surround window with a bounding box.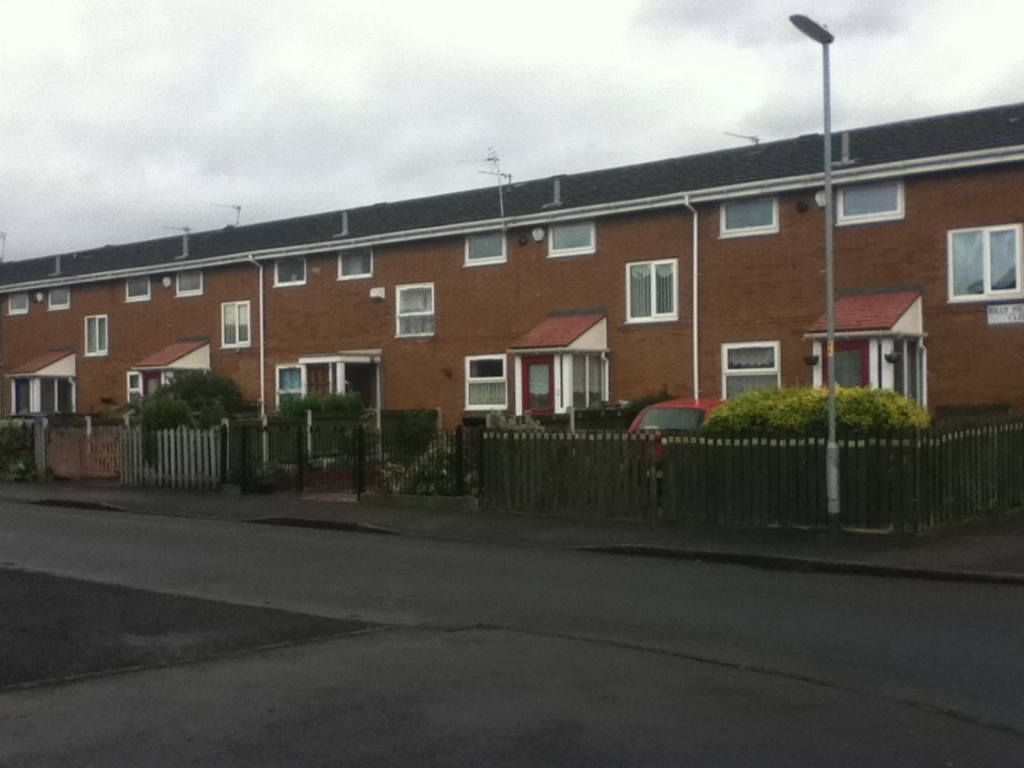
[621, 252, 681, 323].
